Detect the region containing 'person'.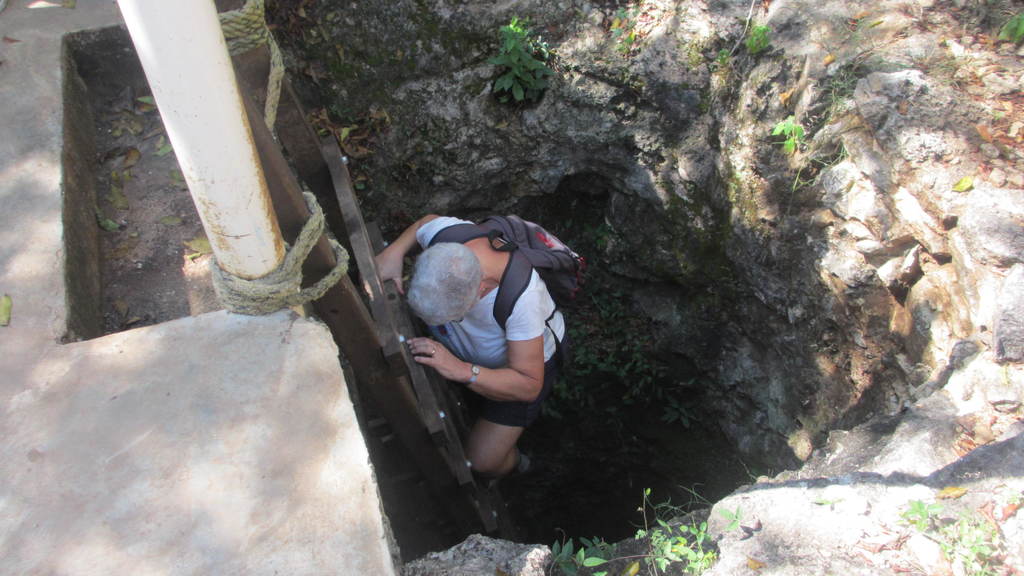
x1=372 y1=209 x2=567 y2=485.
